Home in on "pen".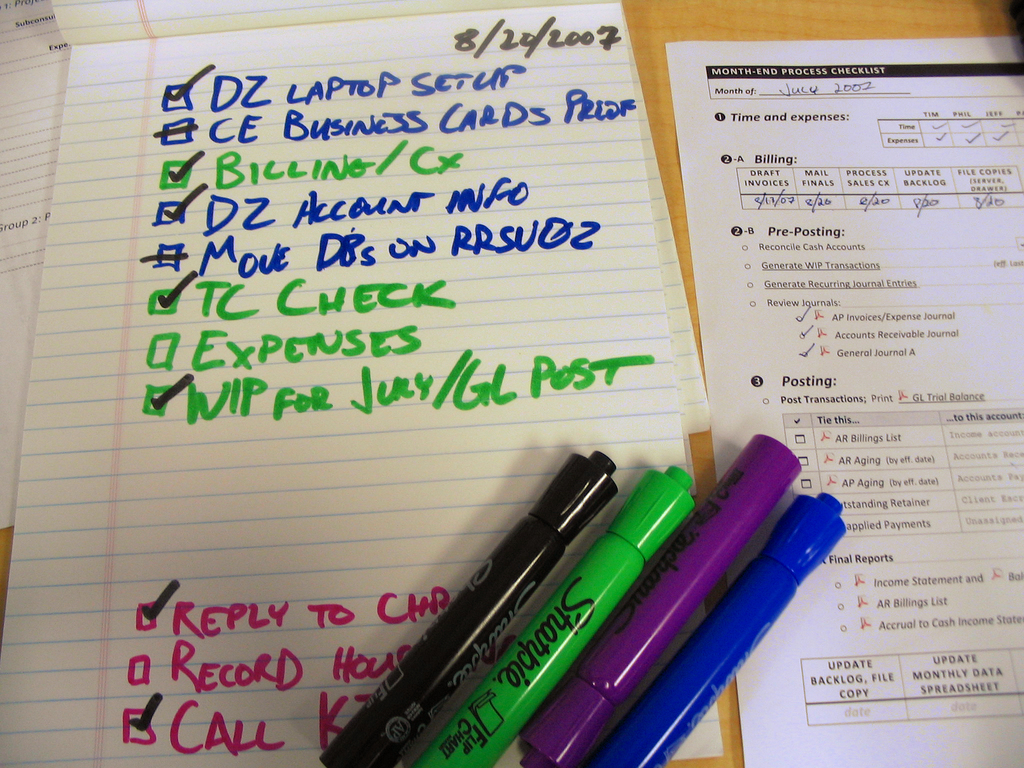
Homed in at <box>311,450,618,767</box>.
